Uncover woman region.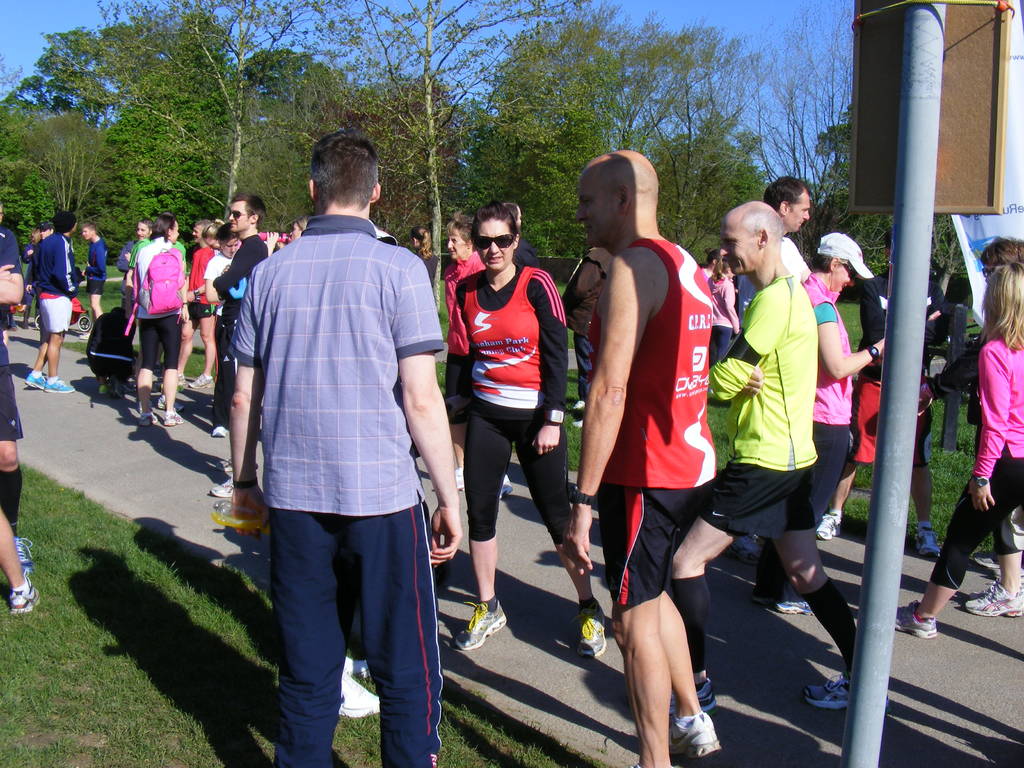
Uncovered: bbox(133, 209, 188, 431).
